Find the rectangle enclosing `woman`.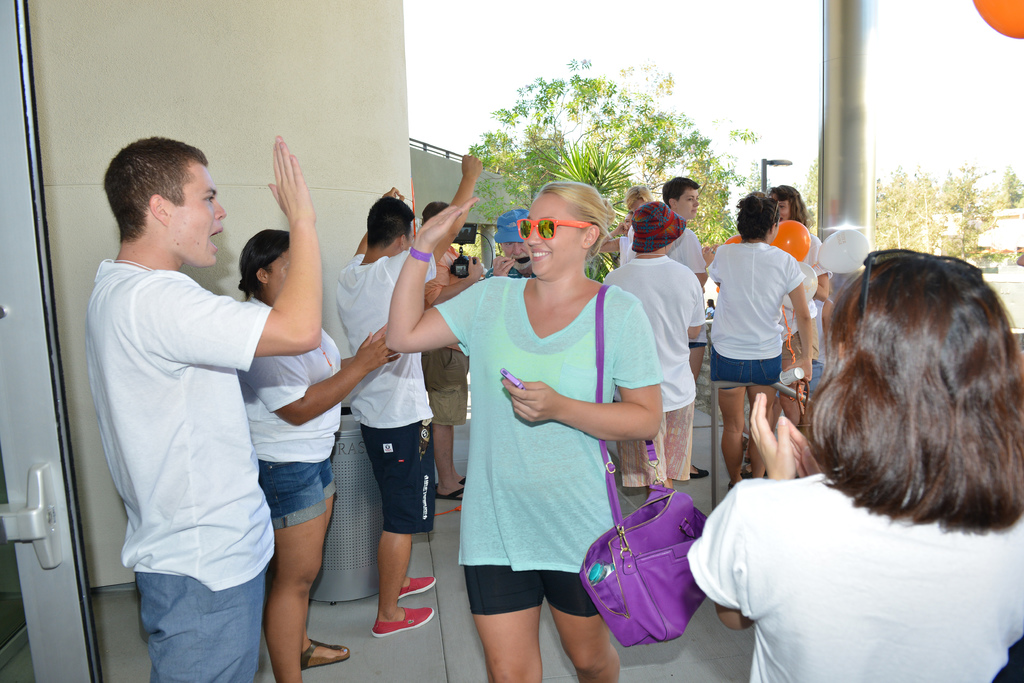
232:229:406:682.
